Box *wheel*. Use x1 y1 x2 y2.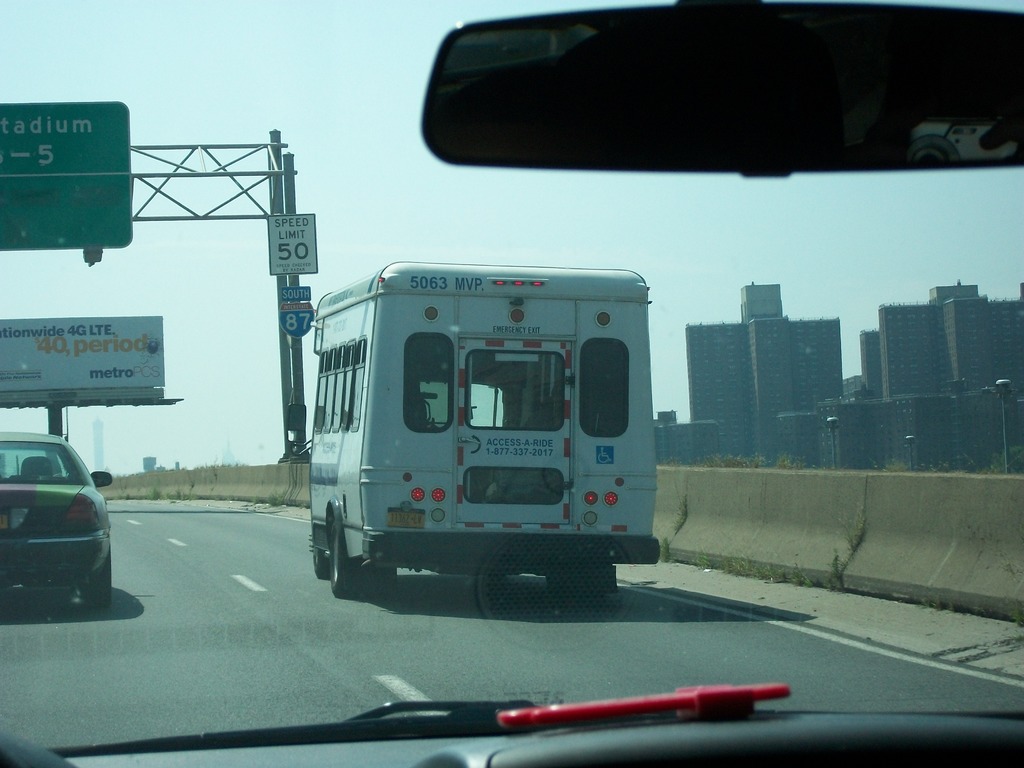
329 517 399 595.
